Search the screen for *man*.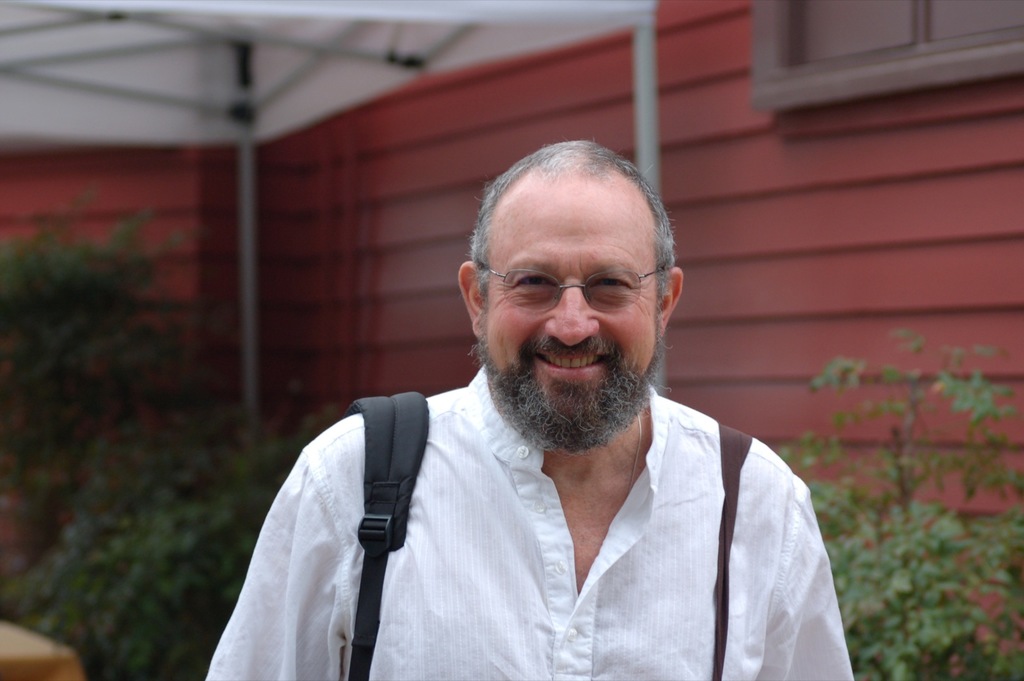
Found at detection(205, 139, 860, 680).
